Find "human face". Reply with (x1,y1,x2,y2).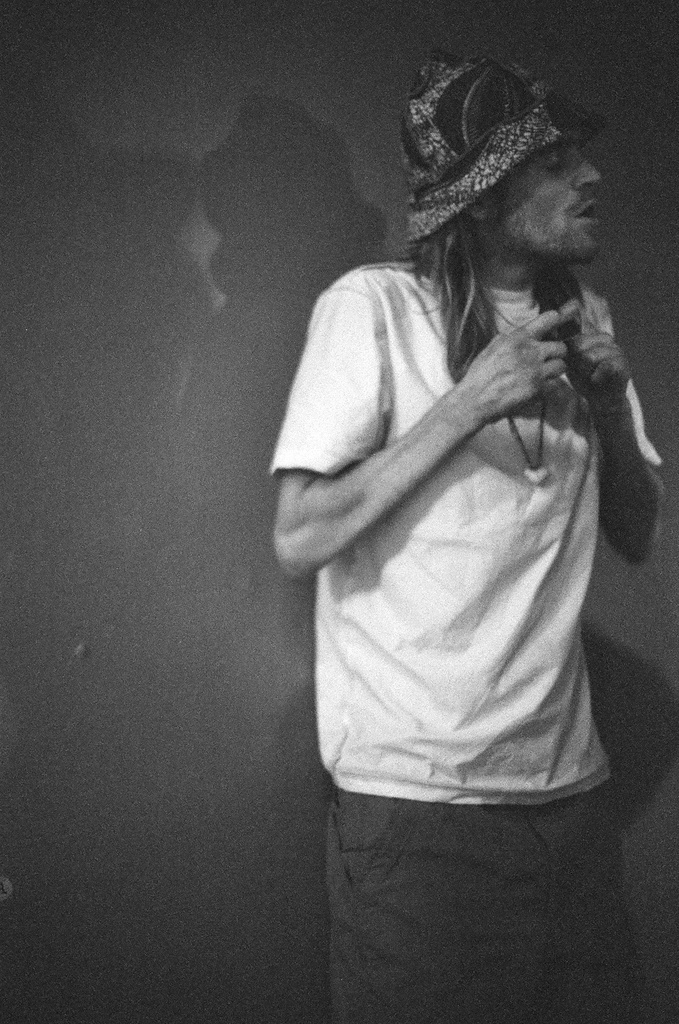
(491,133,605,259).
